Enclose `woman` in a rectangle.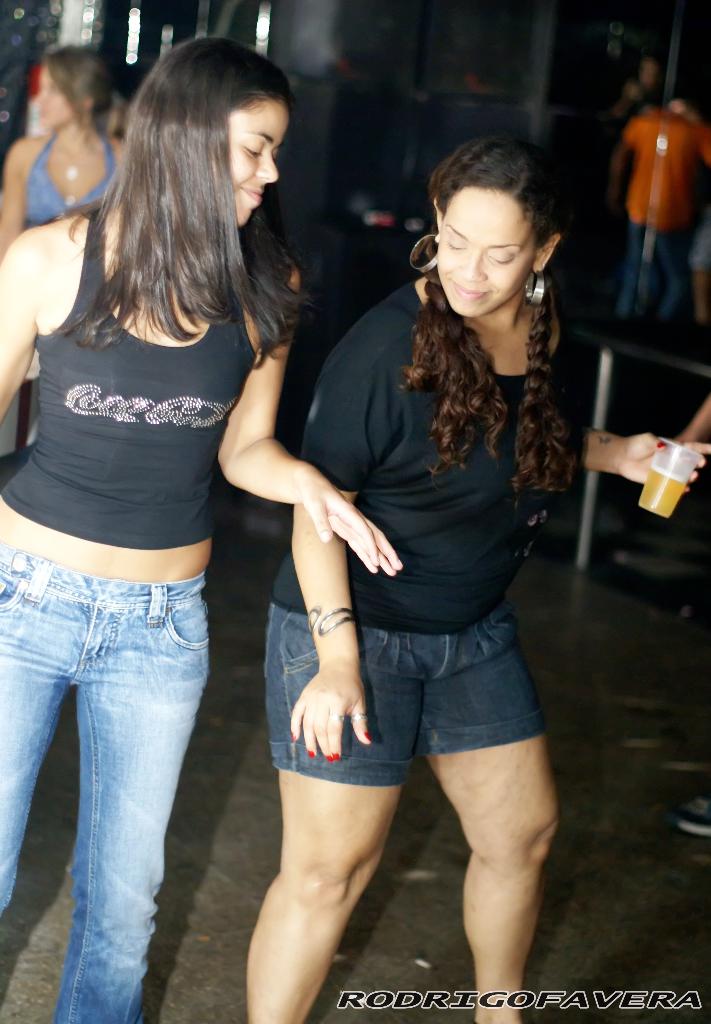
select_region(232, 122, 609, 996).
